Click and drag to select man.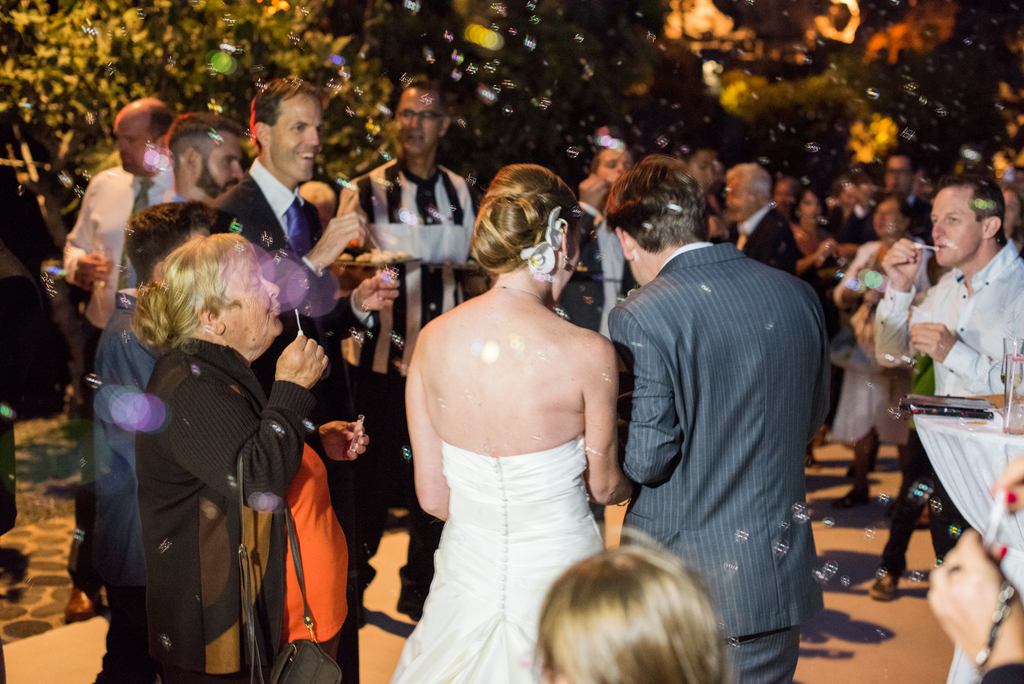
Selection: x1=207, y1=72, x2=403, y2=682.
